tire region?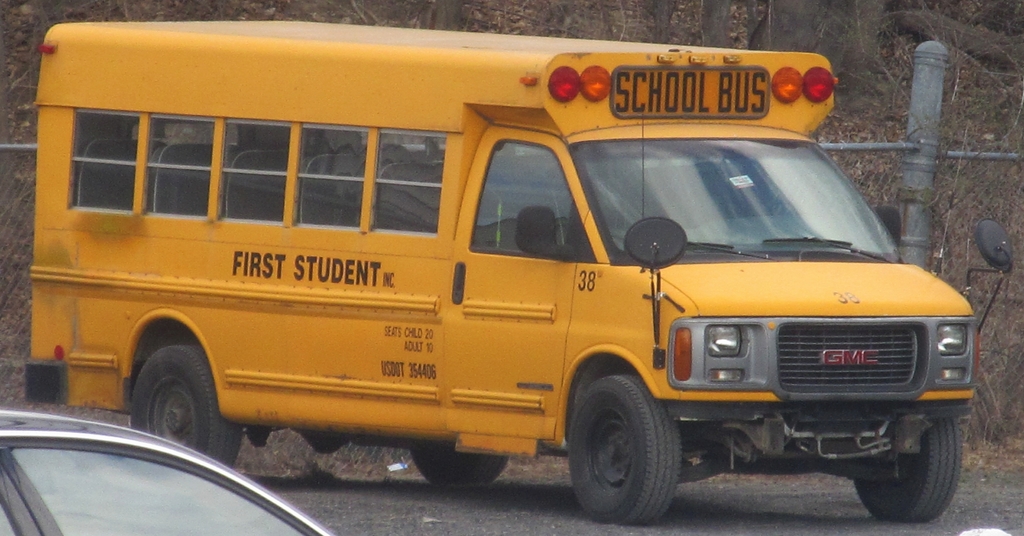
<box>854,420,959,520</box>
